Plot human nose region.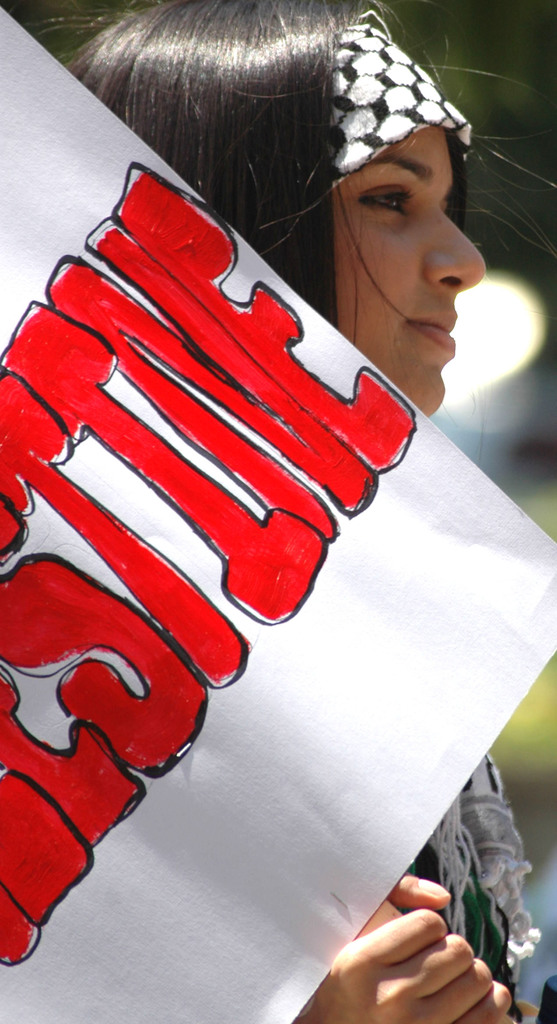
Plotted at (423, 214, 488, 294).
